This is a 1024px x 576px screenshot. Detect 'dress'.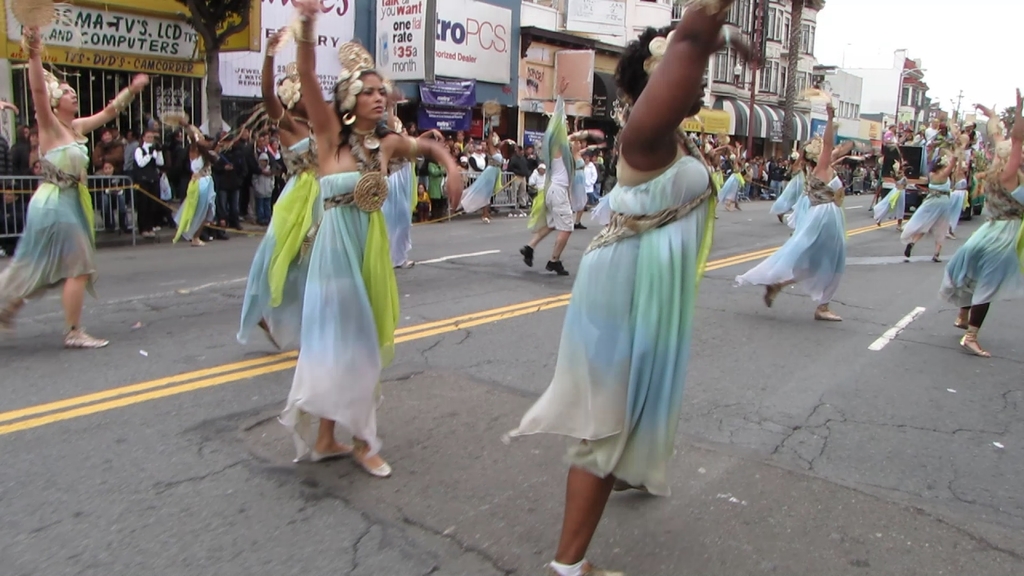
<box>456,150,503,212</box>.
